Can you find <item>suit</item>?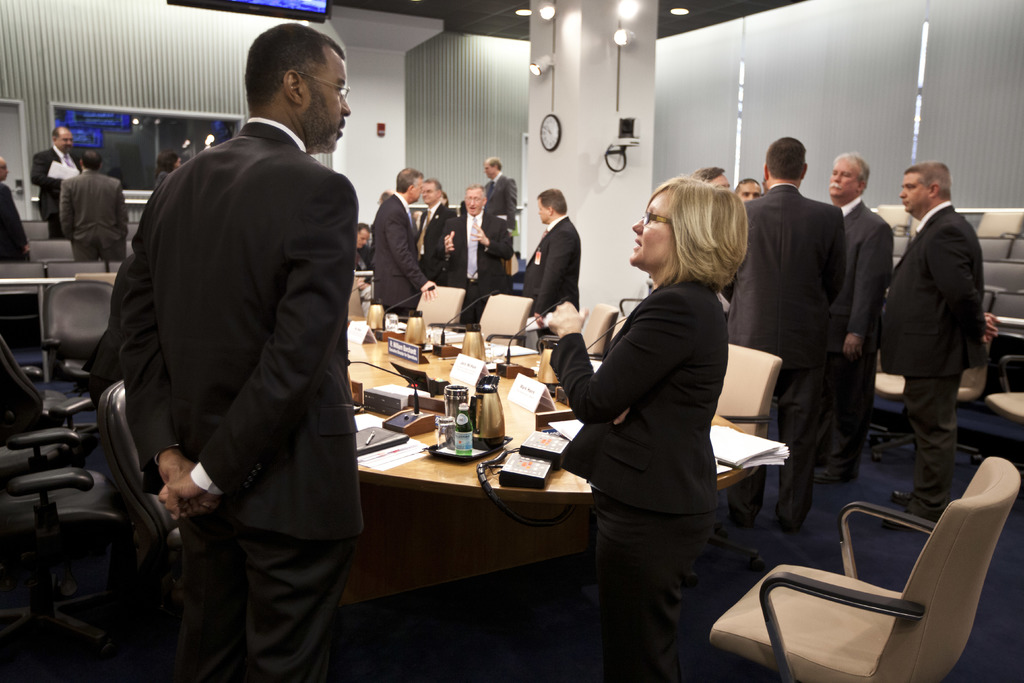
Yes, bounding box: crop(724, 183, 850, 526).
